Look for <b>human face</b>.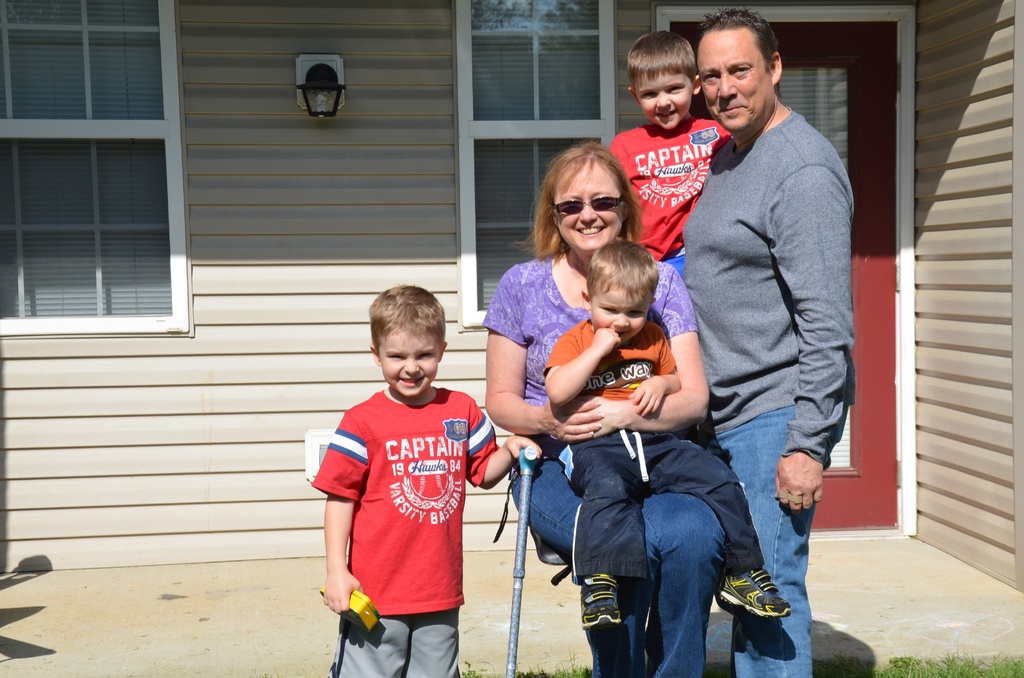
Found: [557,165,623,252].
